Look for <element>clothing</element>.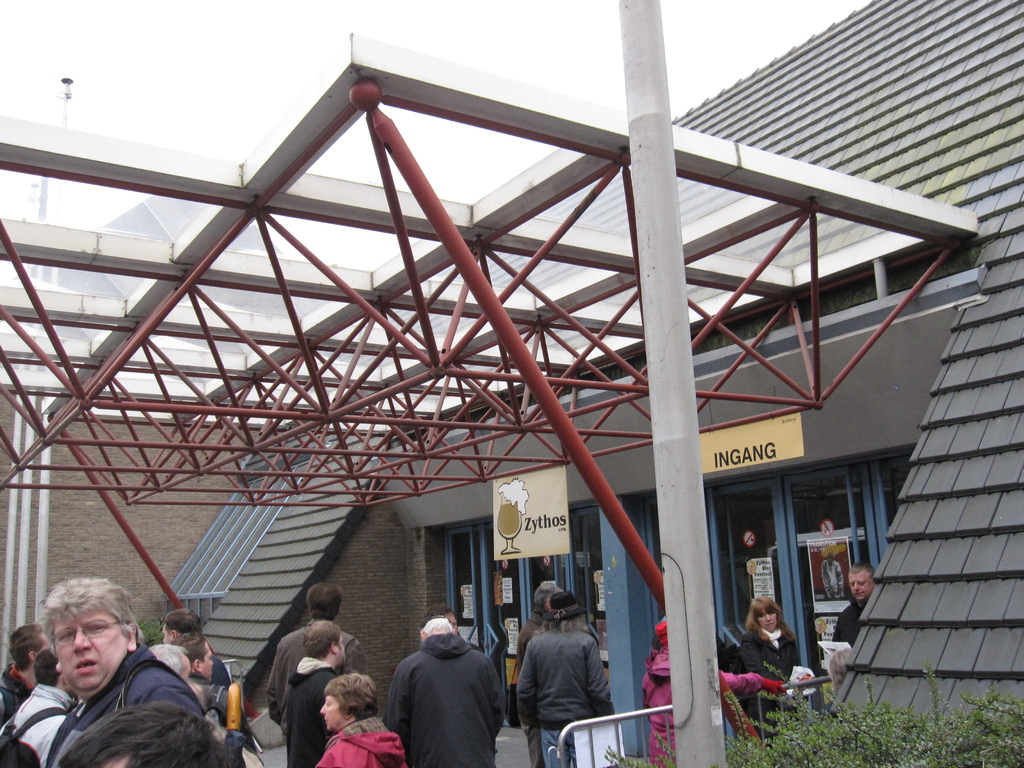
Found: <region>832, 601, 867, 644</region>.
